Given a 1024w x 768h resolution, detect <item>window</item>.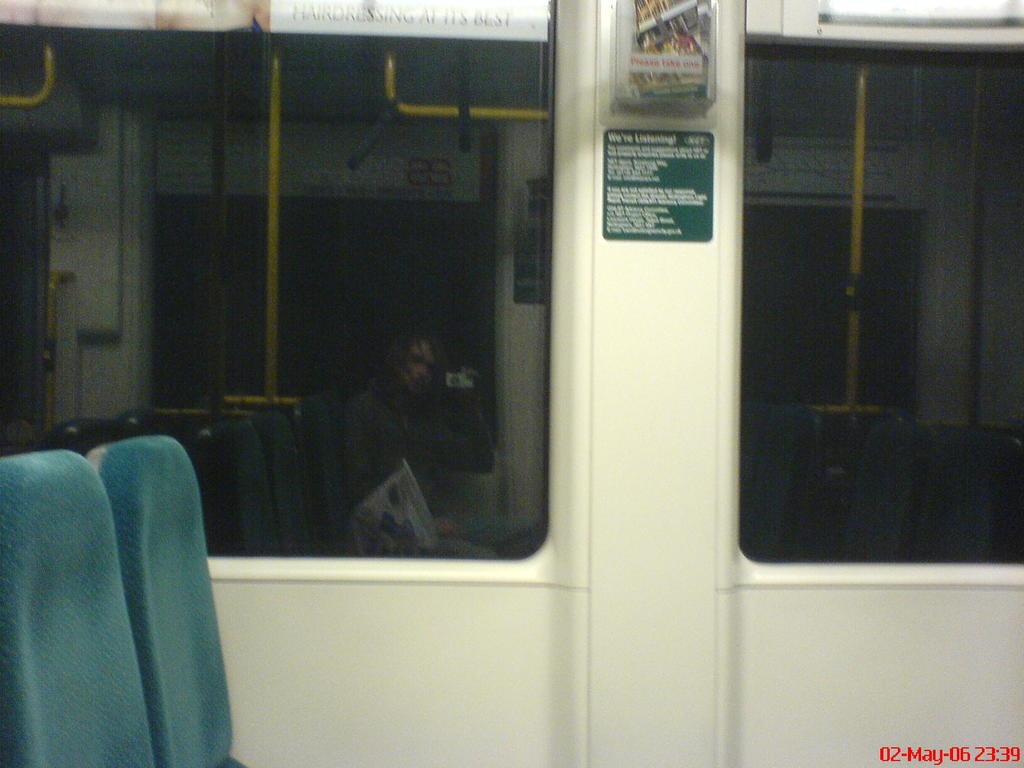
{"left": 737, "top": 0, "right": 1023, "bottom": 573}.
